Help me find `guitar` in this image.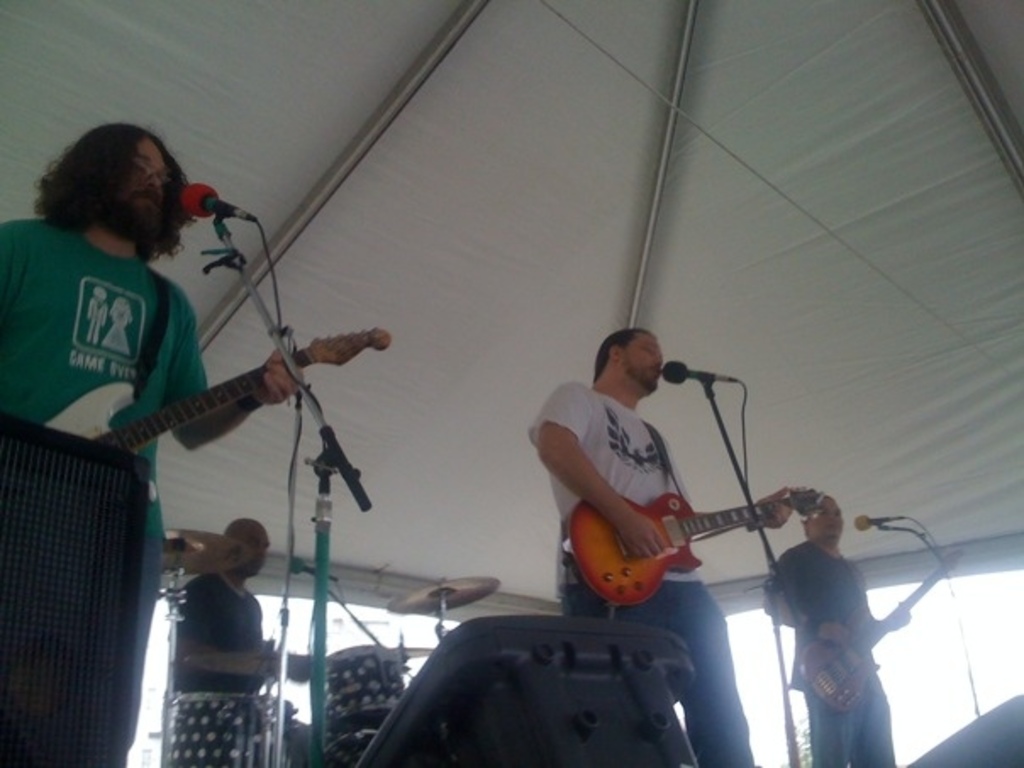
Found it: 92, 326, 393, 458.
